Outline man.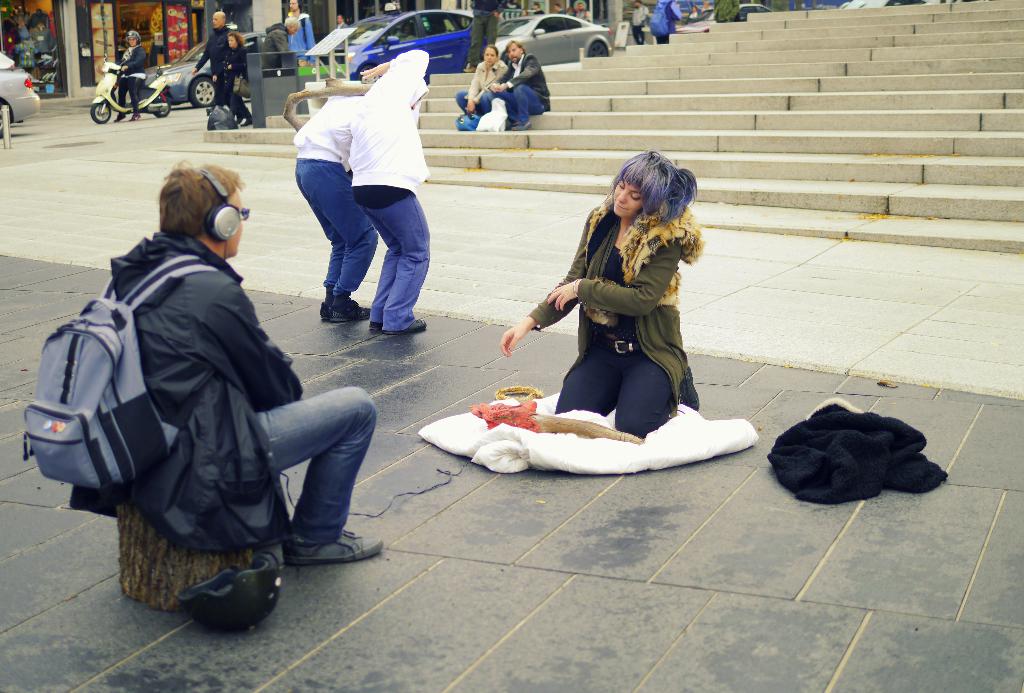
Outline: [left=50, top=141, right=349, bottom=616].
